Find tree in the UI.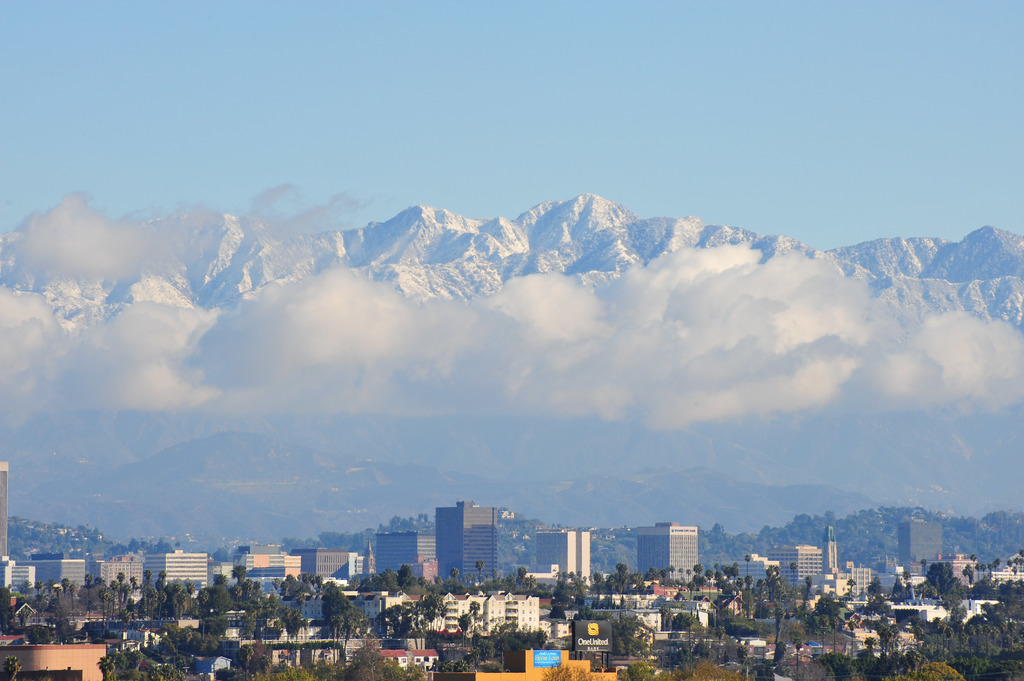
UI element at left=212, top=645, right=312, bottom=680.
